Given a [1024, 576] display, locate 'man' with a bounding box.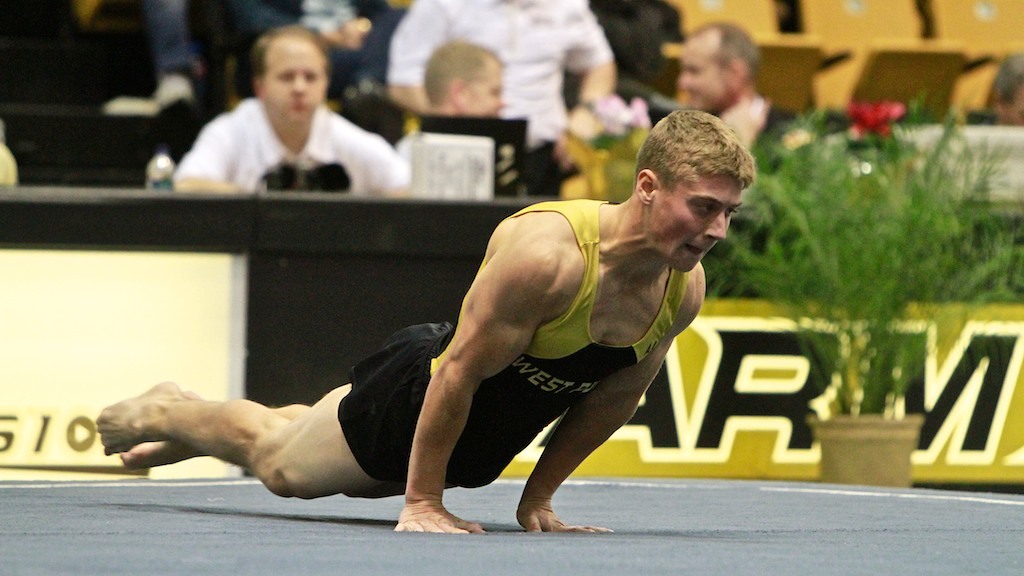
Located: x1=159 y1=126 x2=760 y2=532.
